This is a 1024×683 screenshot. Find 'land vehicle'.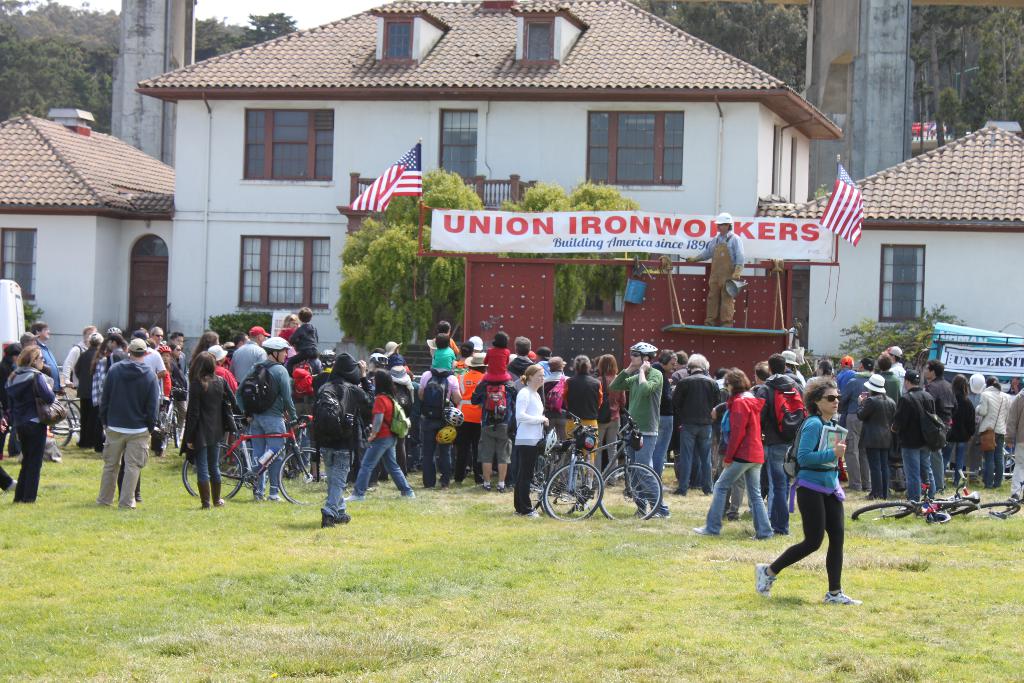
Bounding box: bbox=[579, 409, 664, 519].
